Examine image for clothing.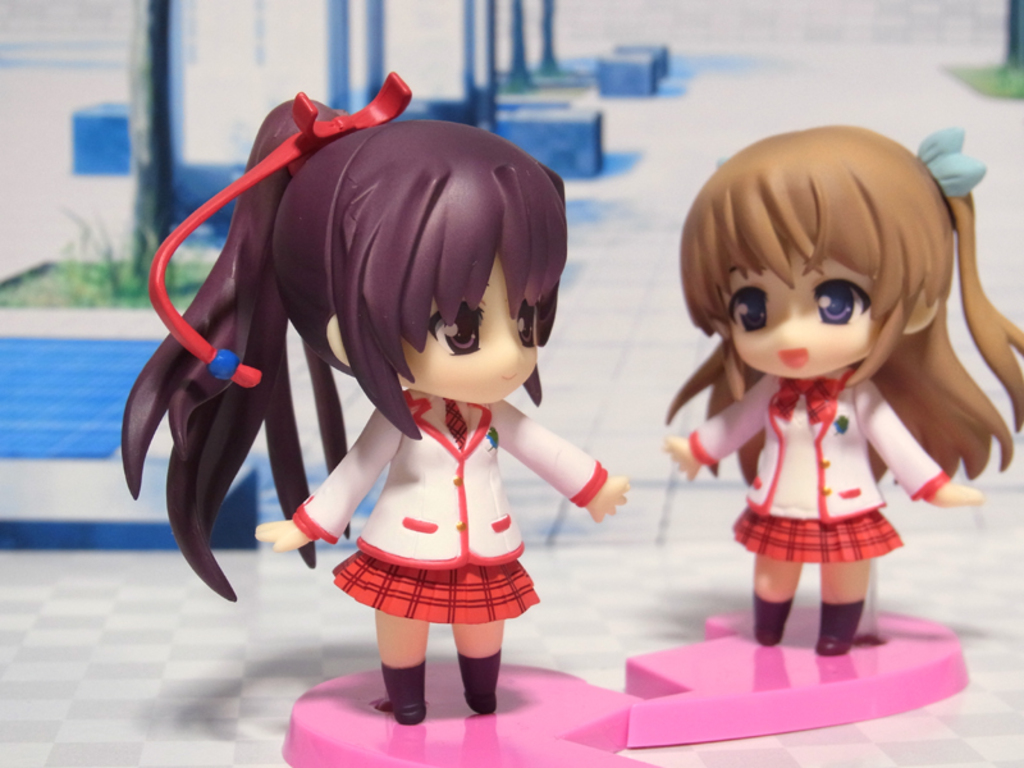
Examination result: left=685, top=365, right=943, bottom=554.
